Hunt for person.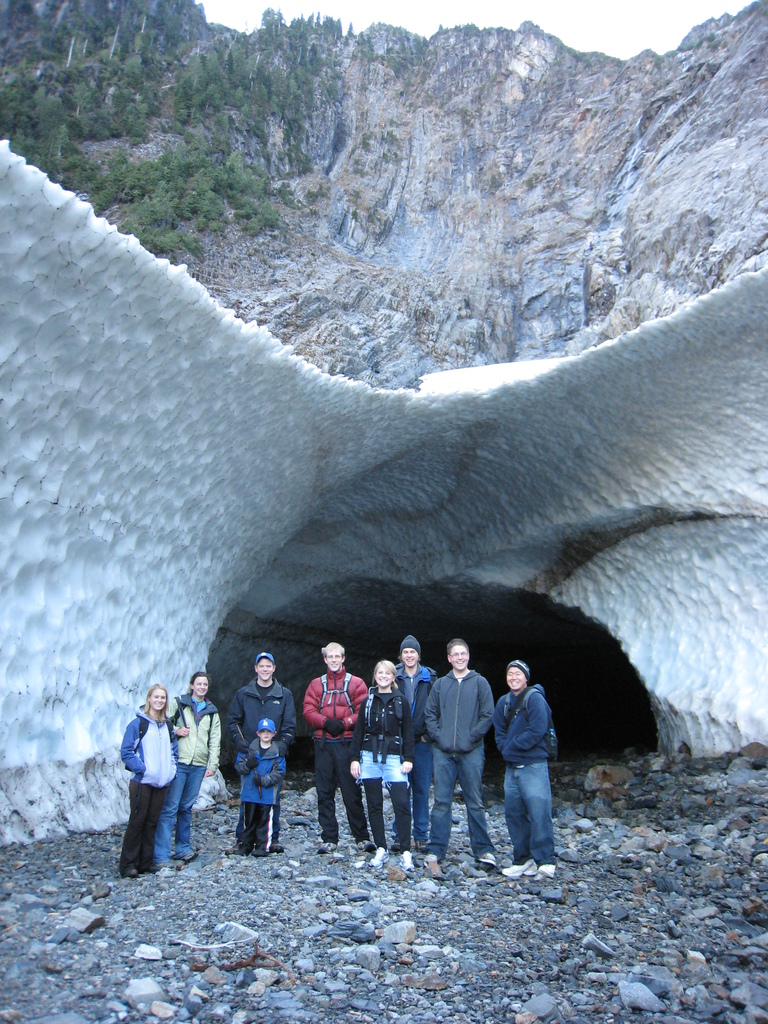
Hunted down at bbox(300, 633, 374, 858).
